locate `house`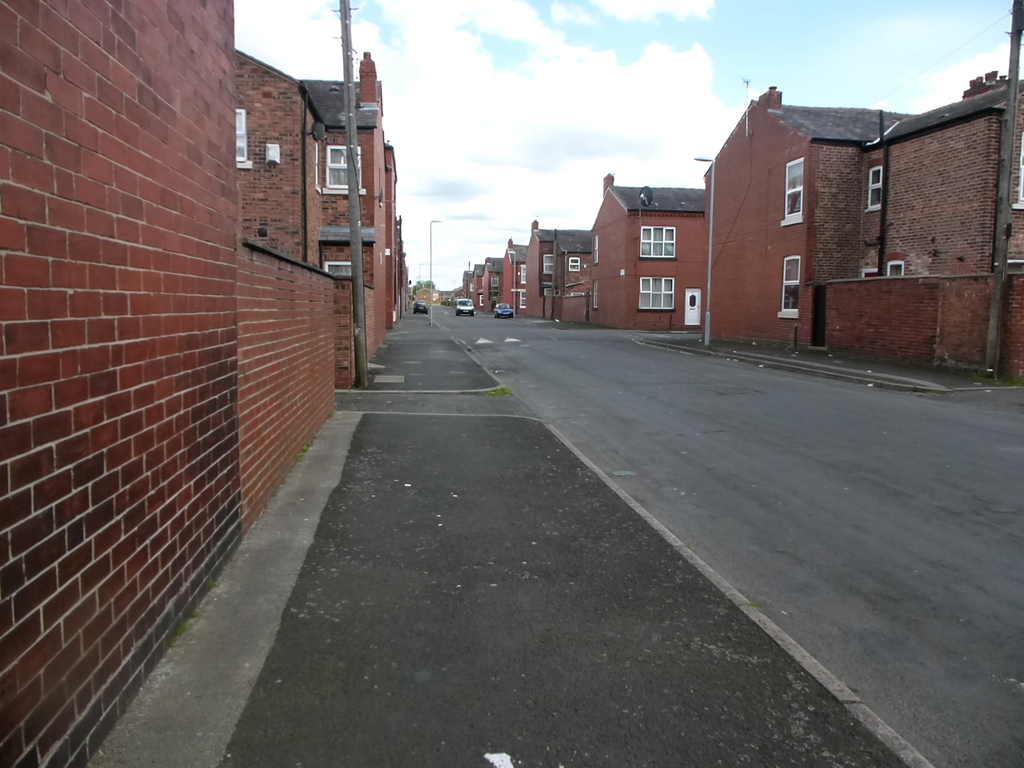
pyautogui.locateOnScreen(529, 225, 586, 324)
